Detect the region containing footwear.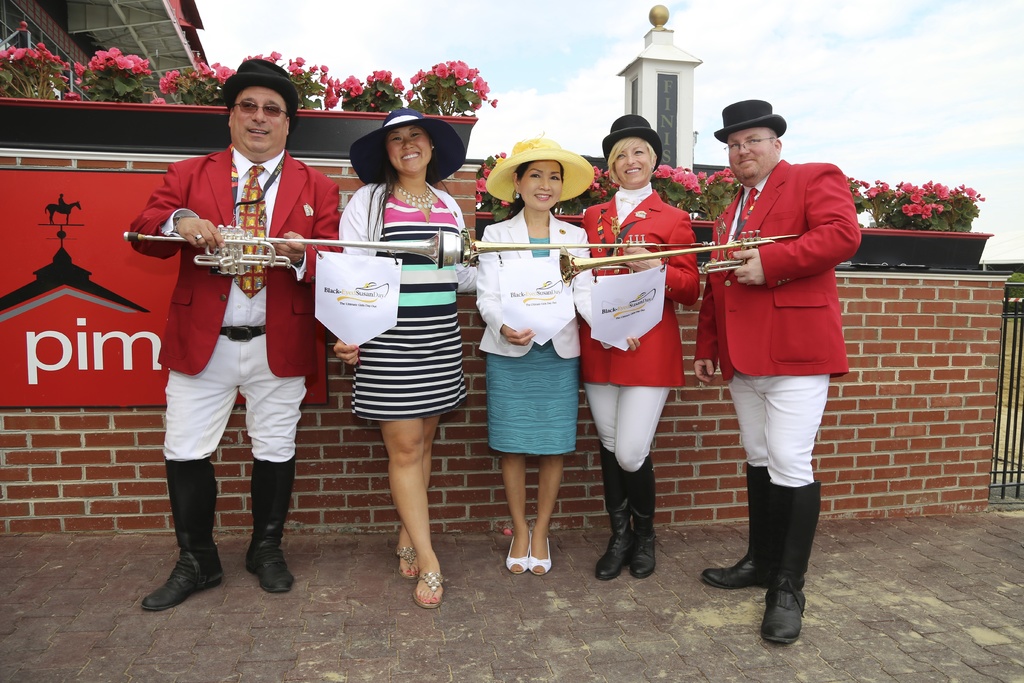
(left=624, top=459, right=659, bottom=577).
